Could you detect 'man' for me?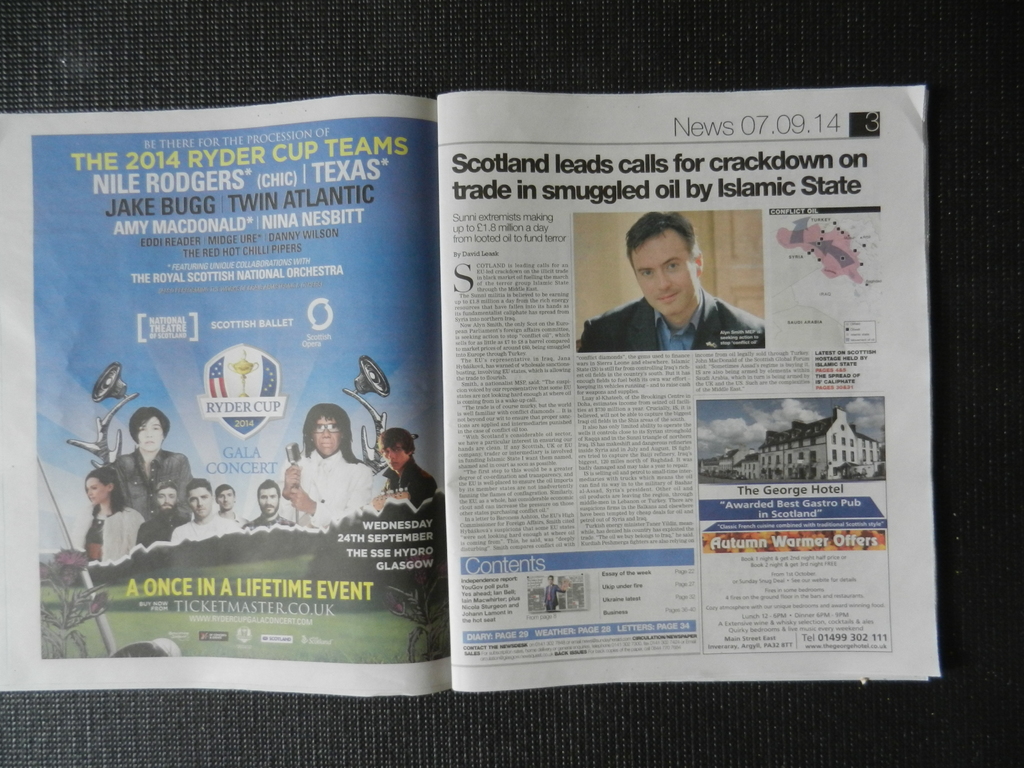
Detection result: bbox=[174, 473, 239, 541].
